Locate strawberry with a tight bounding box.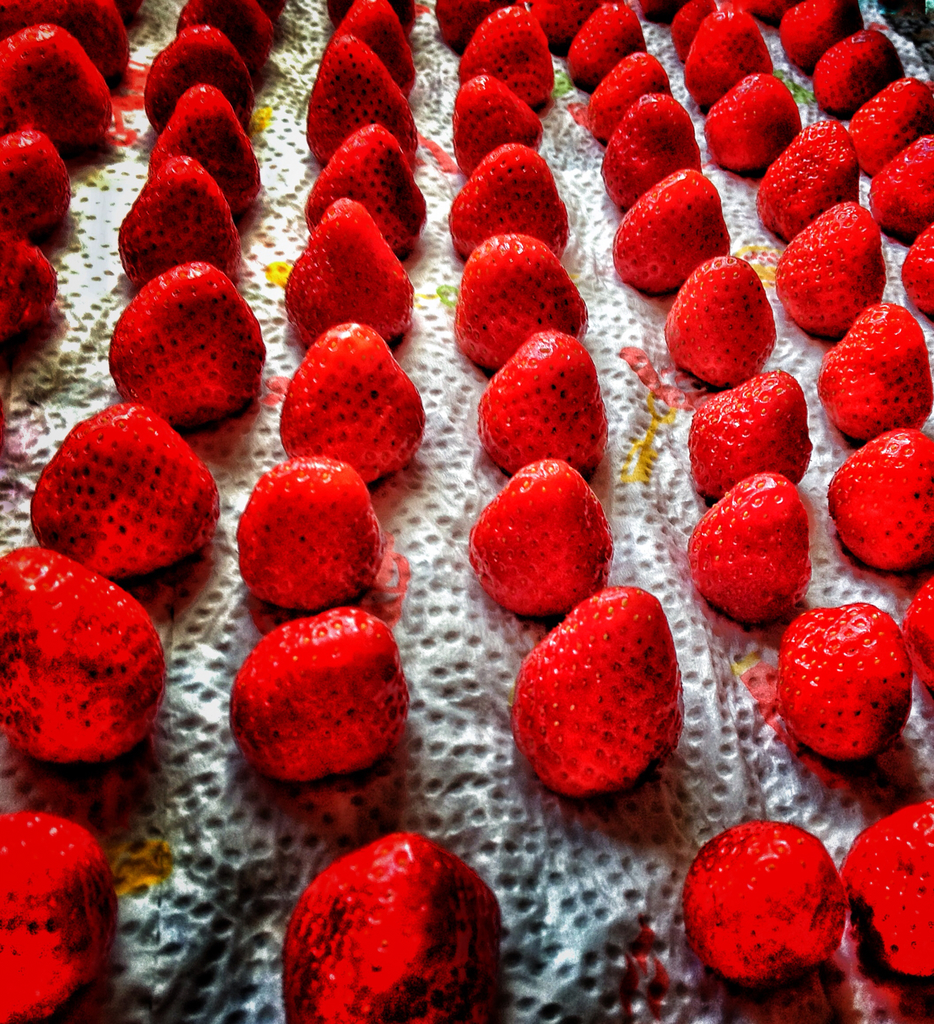
detection(443, 72, 543, 172).
